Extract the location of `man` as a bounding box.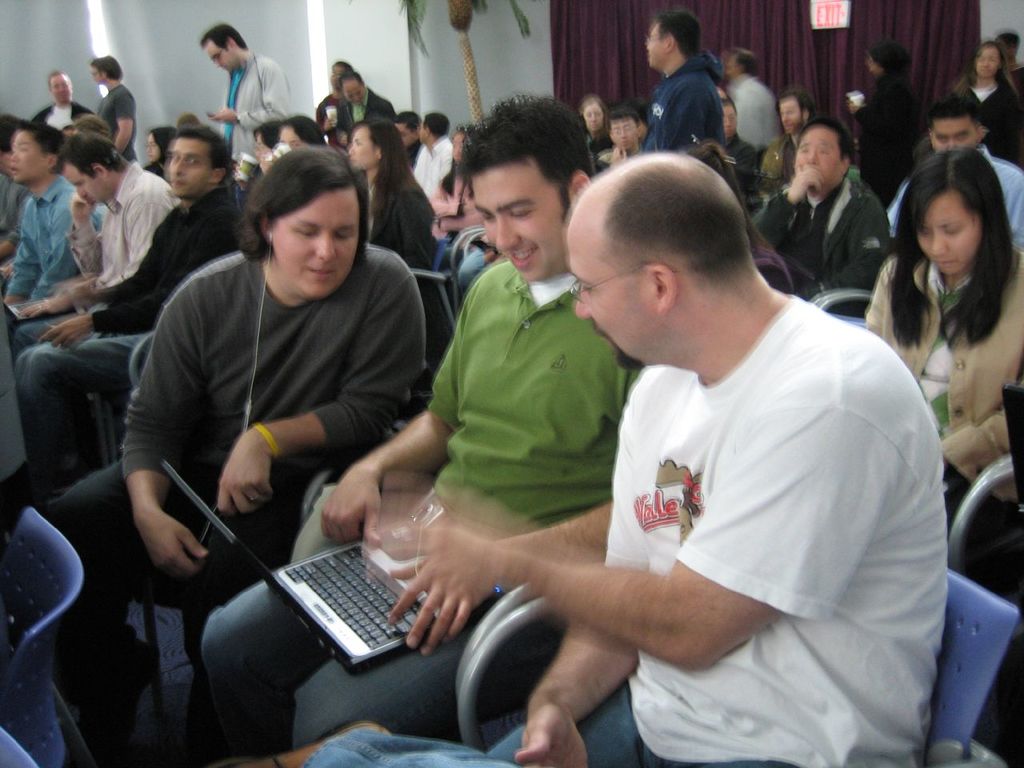
<region>33, 67, 93, 125</region>.
